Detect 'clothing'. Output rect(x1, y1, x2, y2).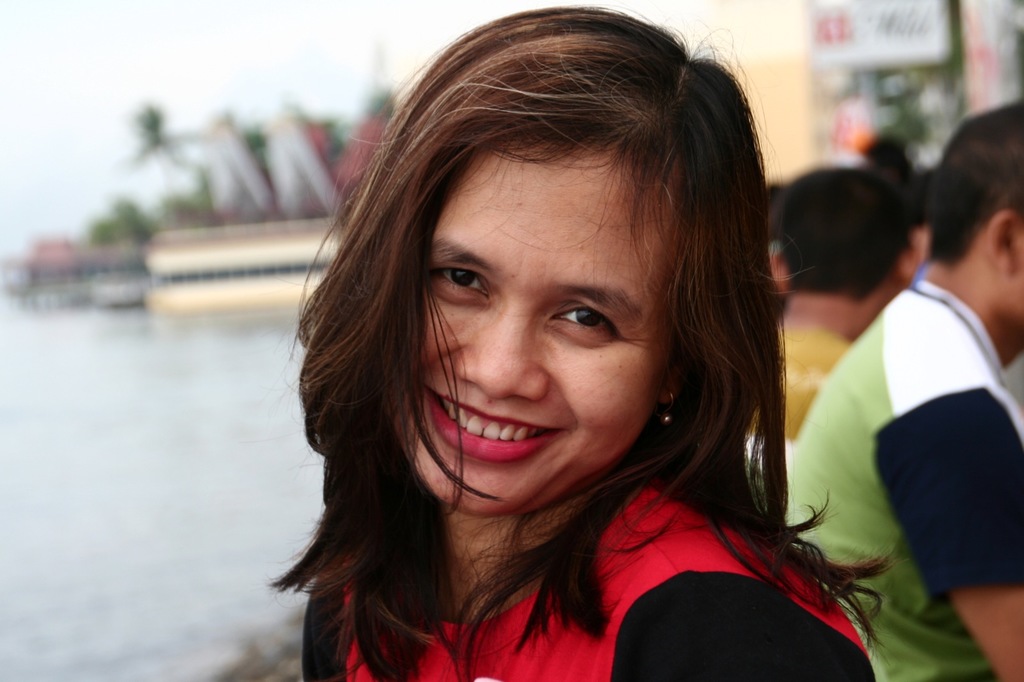
rect(745, 324, 854, 477).
